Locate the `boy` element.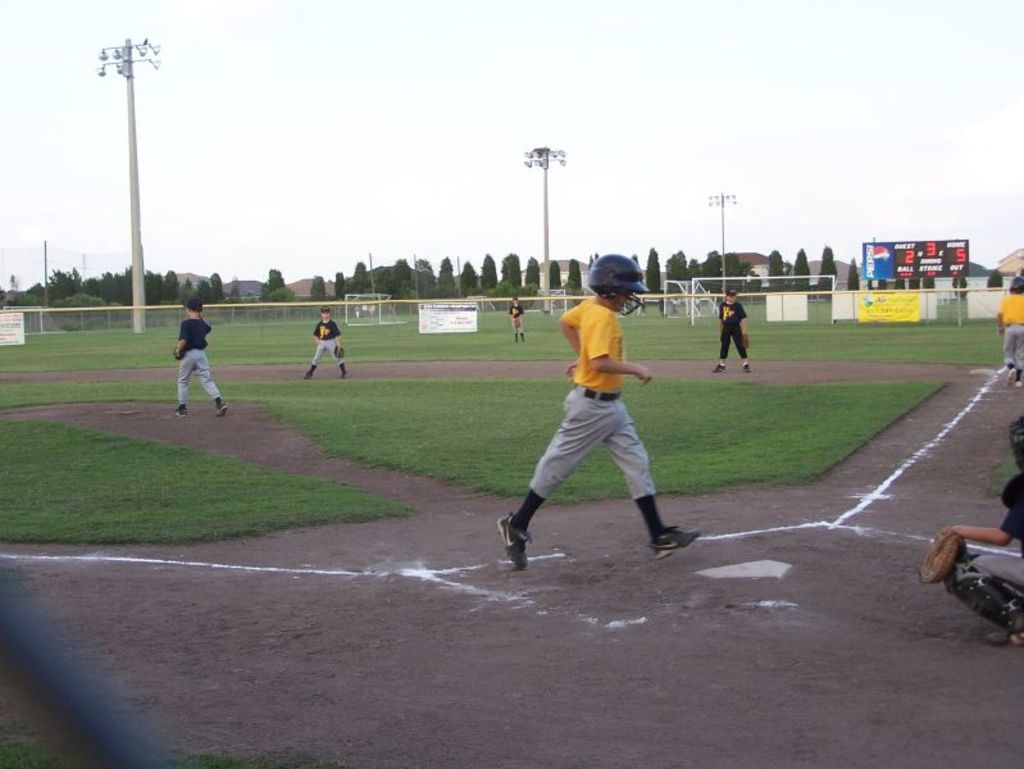
Element bbox: {"left": 478, "top": 276, "right": 687, "bottom": 566}.
